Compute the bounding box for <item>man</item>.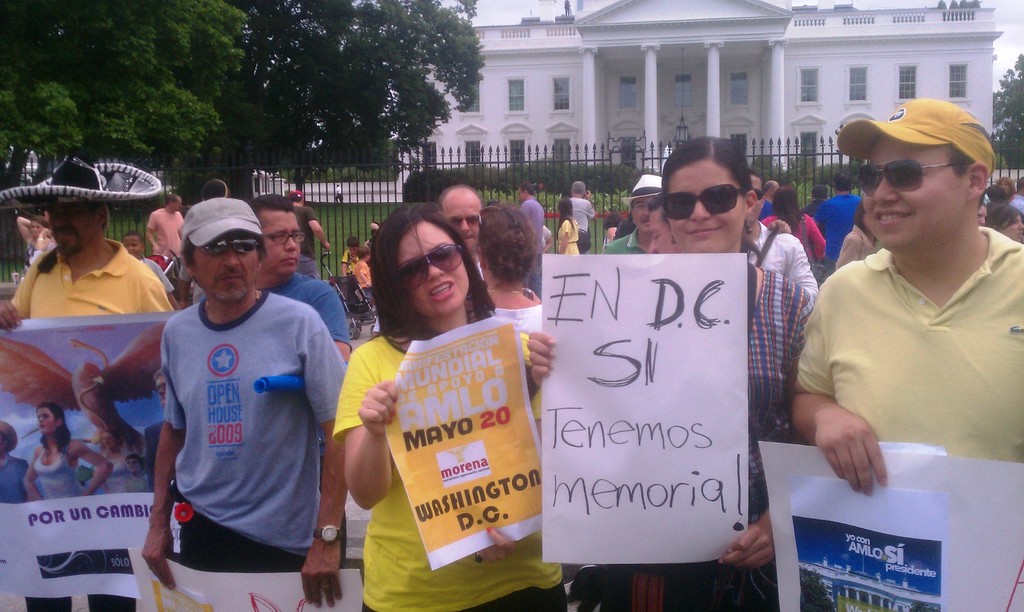
(598,174,666,252).
